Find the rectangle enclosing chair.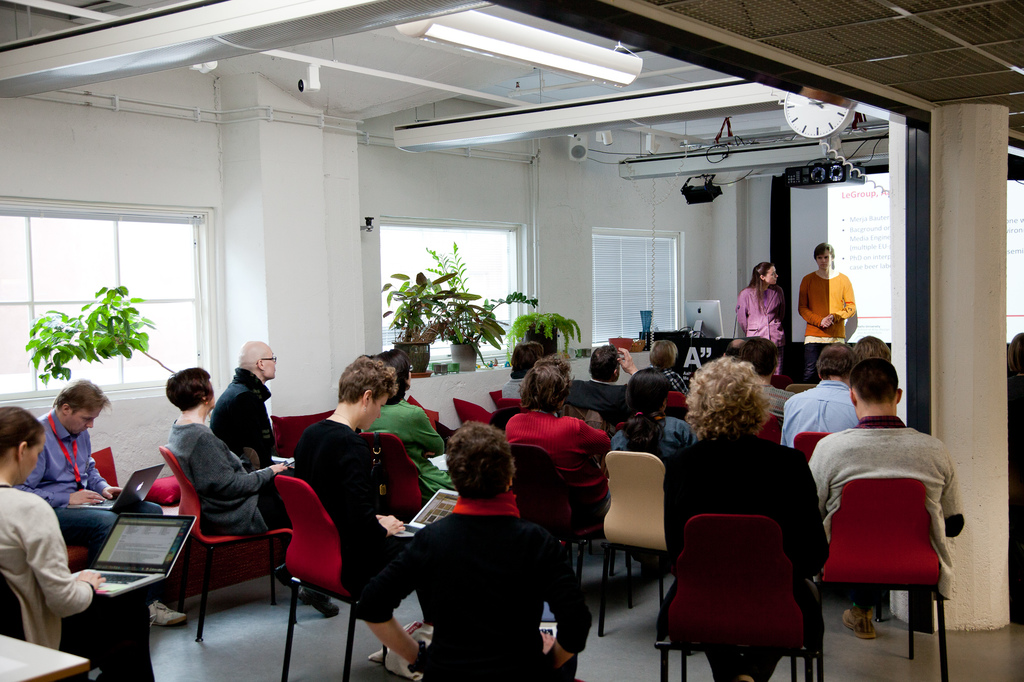
[left=269, top=470, right=378, bottom=681].
